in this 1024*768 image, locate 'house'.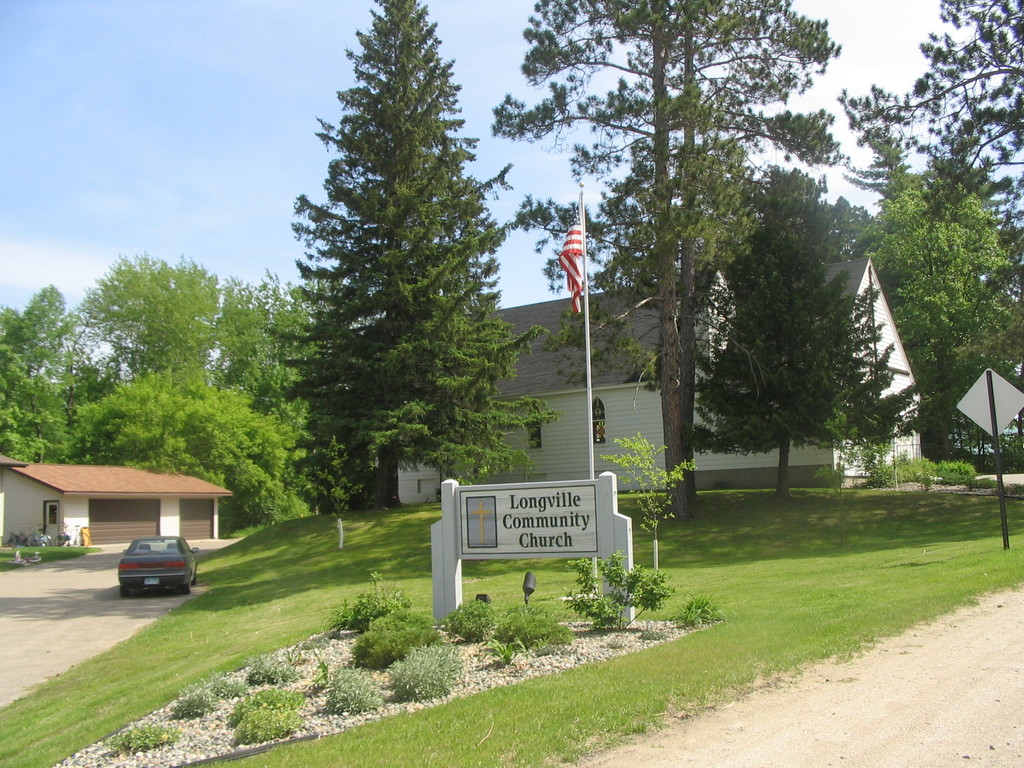
Bounding box: pyautogui.locateOnScreen(11, 454, 242, 566).
